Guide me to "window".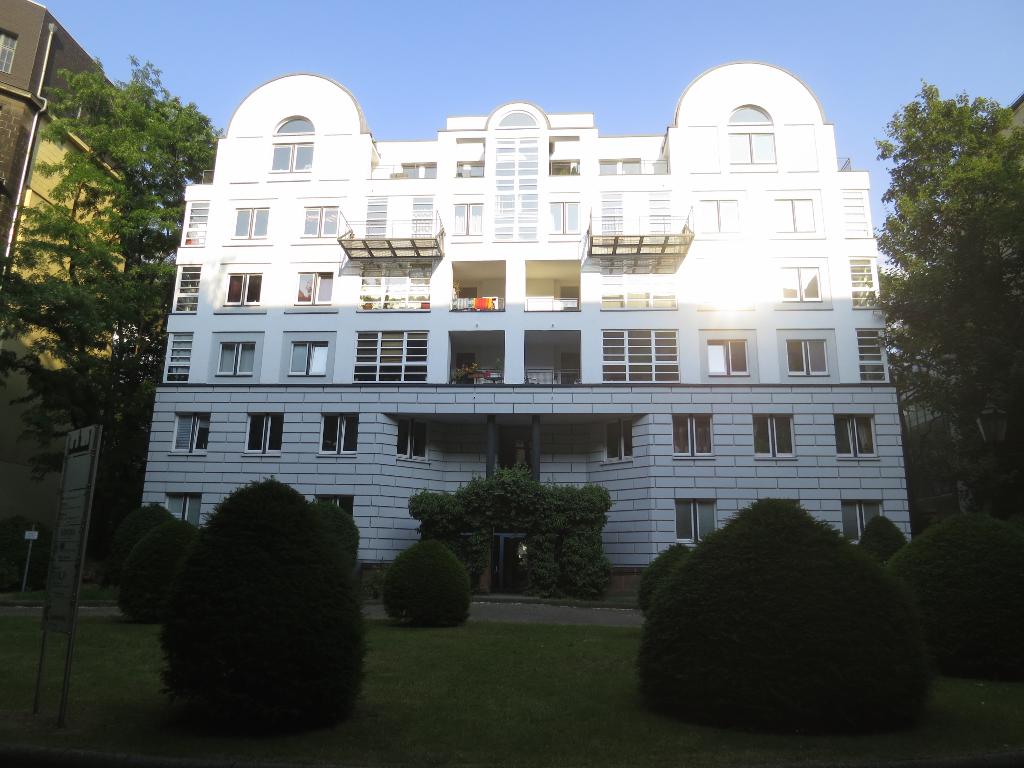
Guidance: bbox=[548, 202, 584, 234].
